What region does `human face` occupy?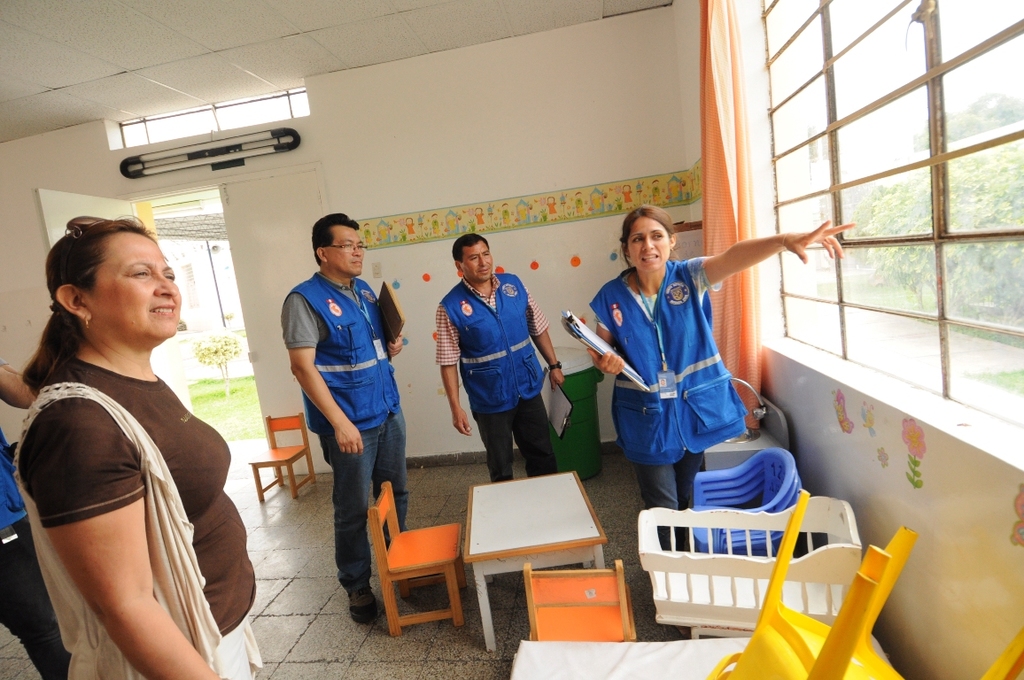
select_region(628, 217, 672, 274).
